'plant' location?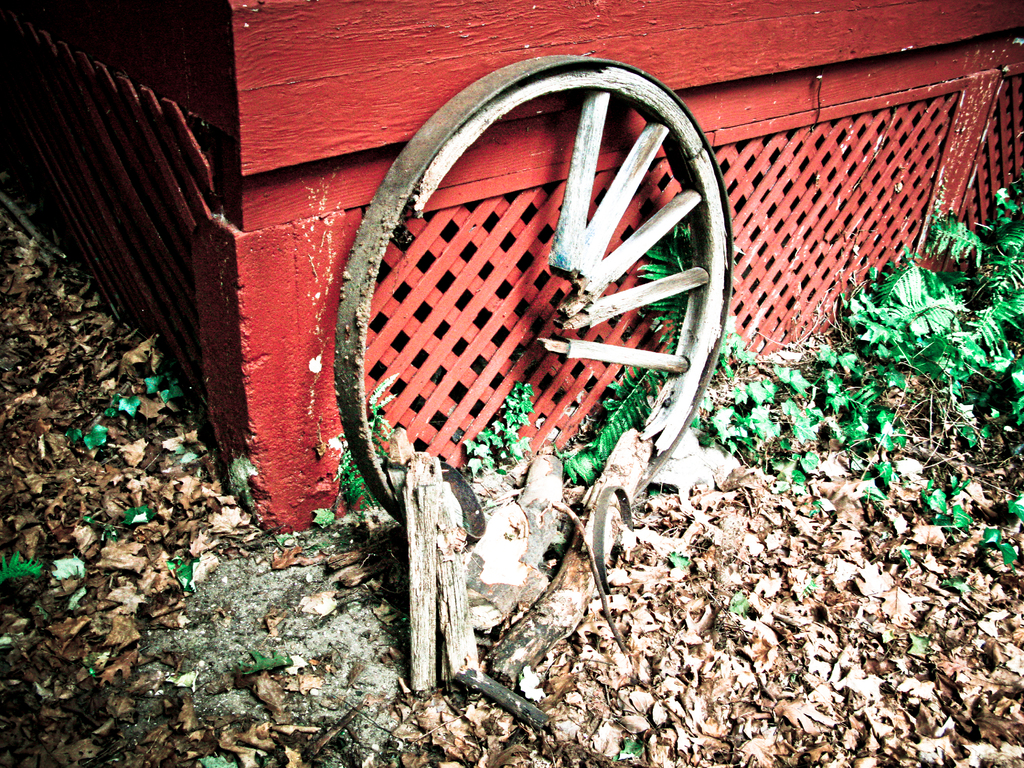
bbox=[241, 642, 299, 679]
